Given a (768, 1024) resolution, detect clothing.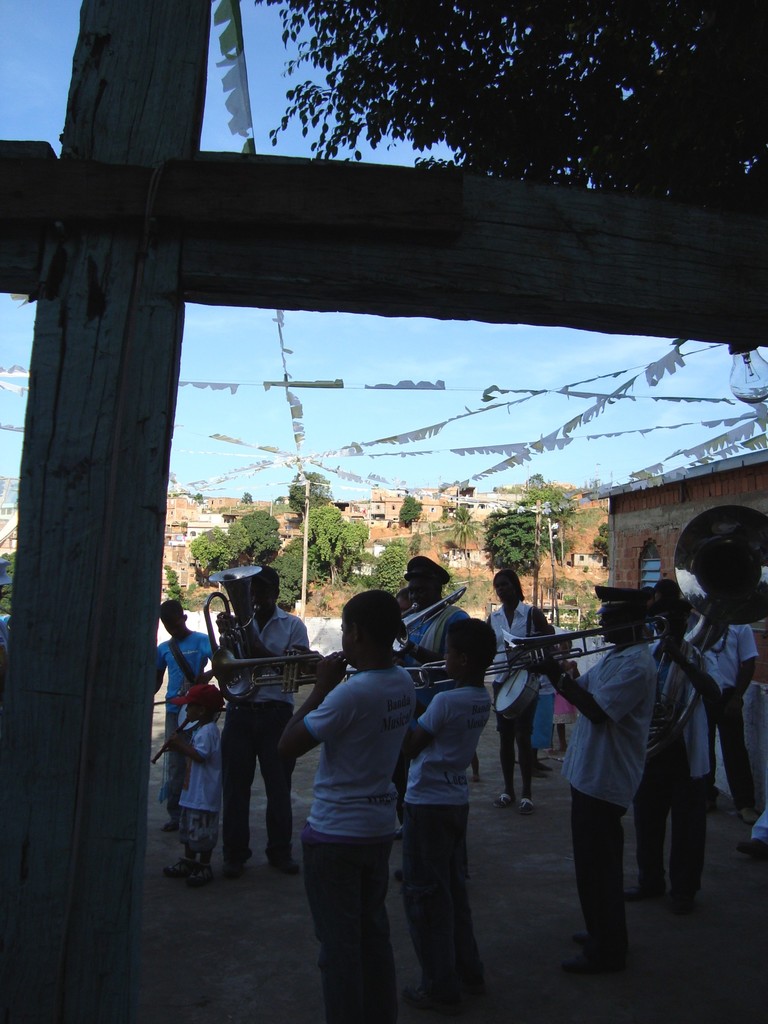
select_region(152, 627, 217, 811).
